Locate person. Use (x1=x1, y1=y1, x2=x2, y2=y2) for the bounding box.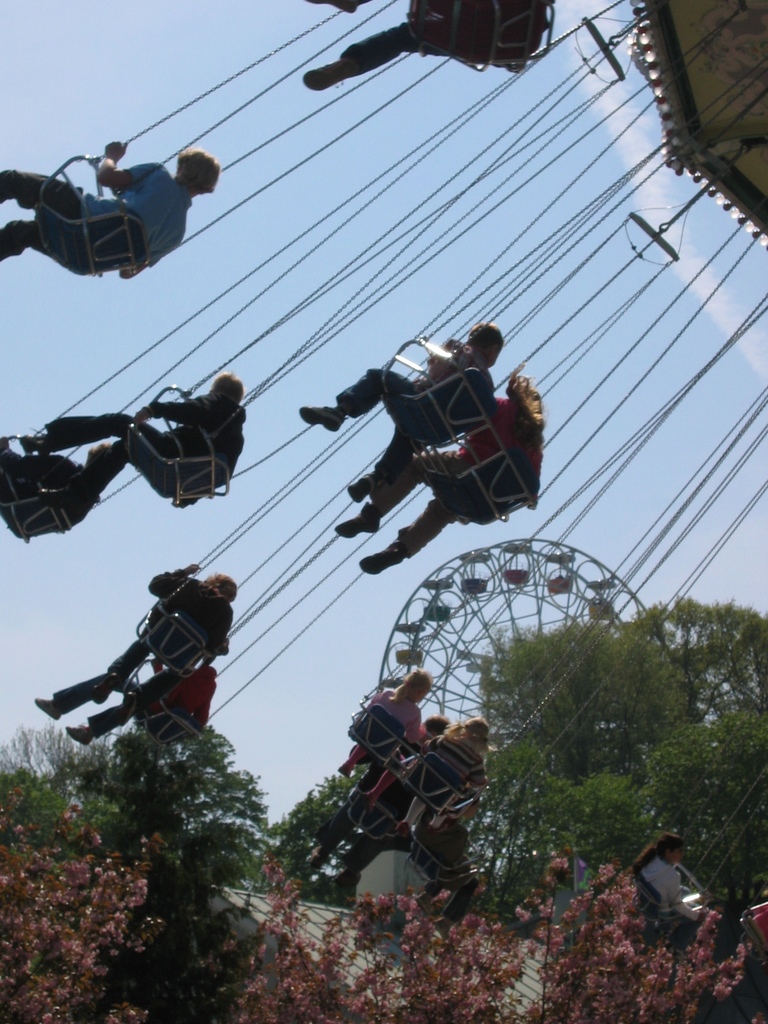
(x1=298, y1=316, x2=508, y2=505).
